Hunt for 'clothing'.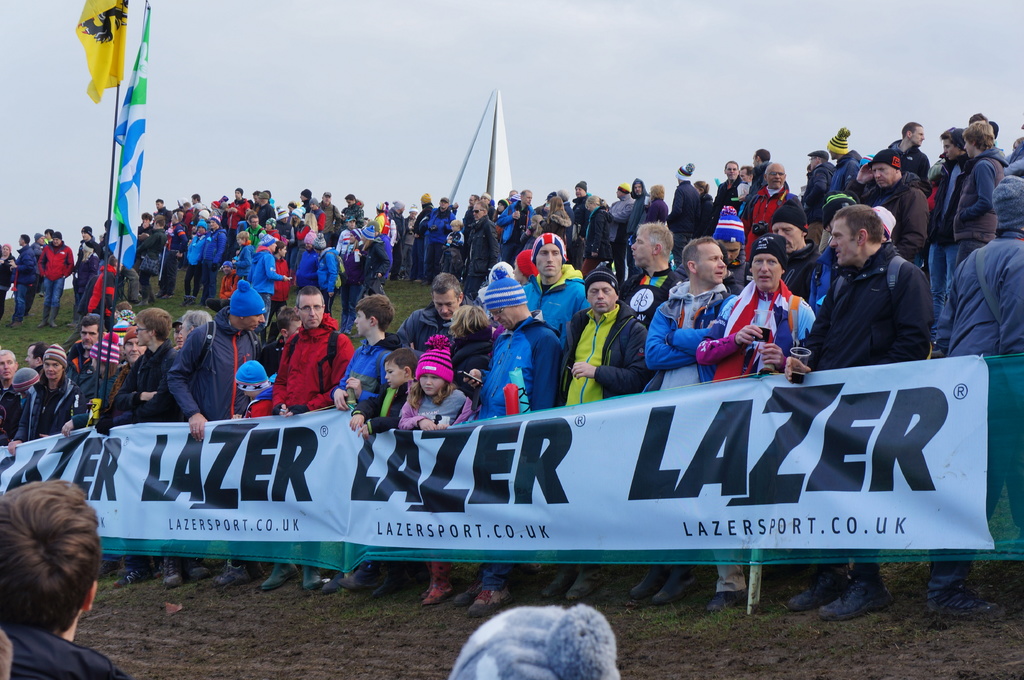
Hunted down at <bbox>561, 311, 650, 411</bbox>.
